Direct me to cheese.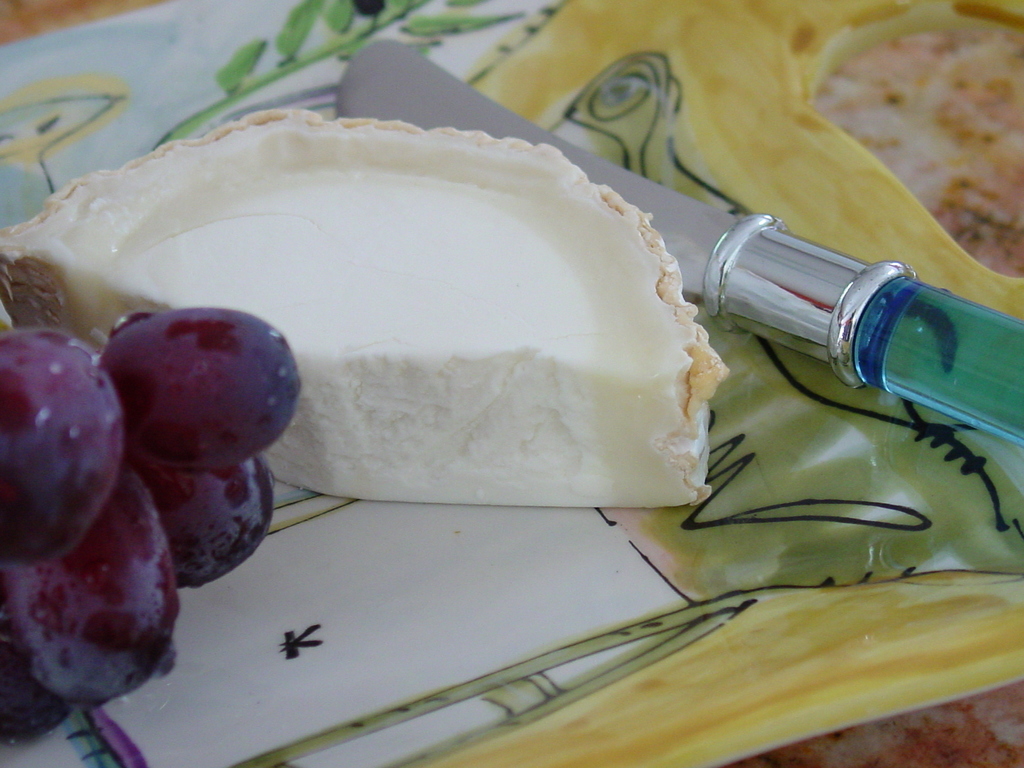
Direction: bbox=[0, 108, 734, 512].
